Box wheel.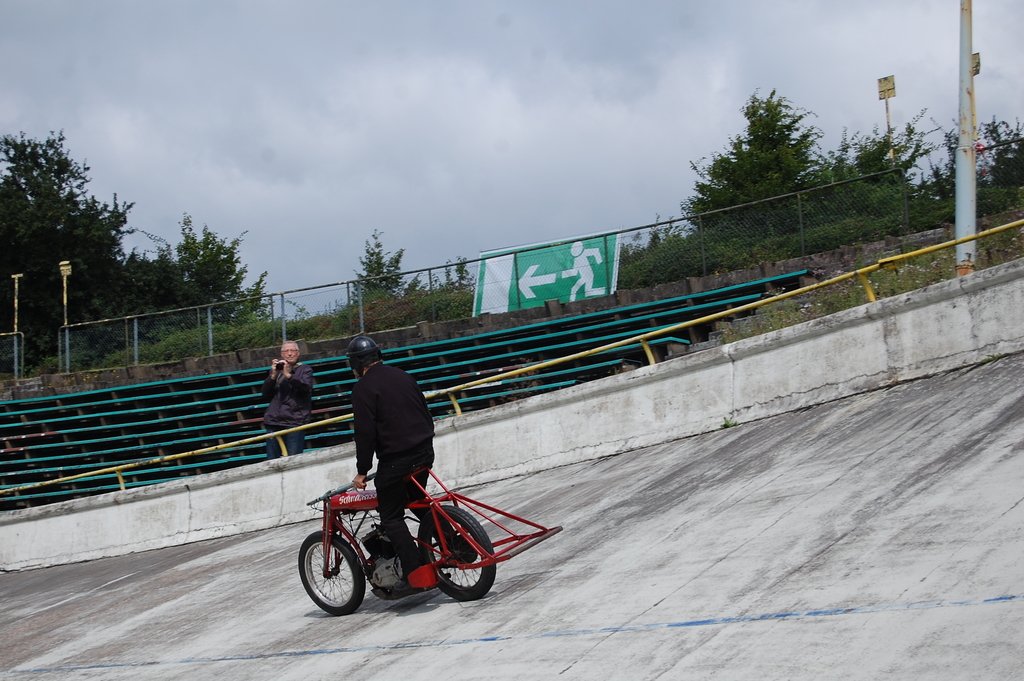
x1=307, y1=536, x2=365, y2=622.
